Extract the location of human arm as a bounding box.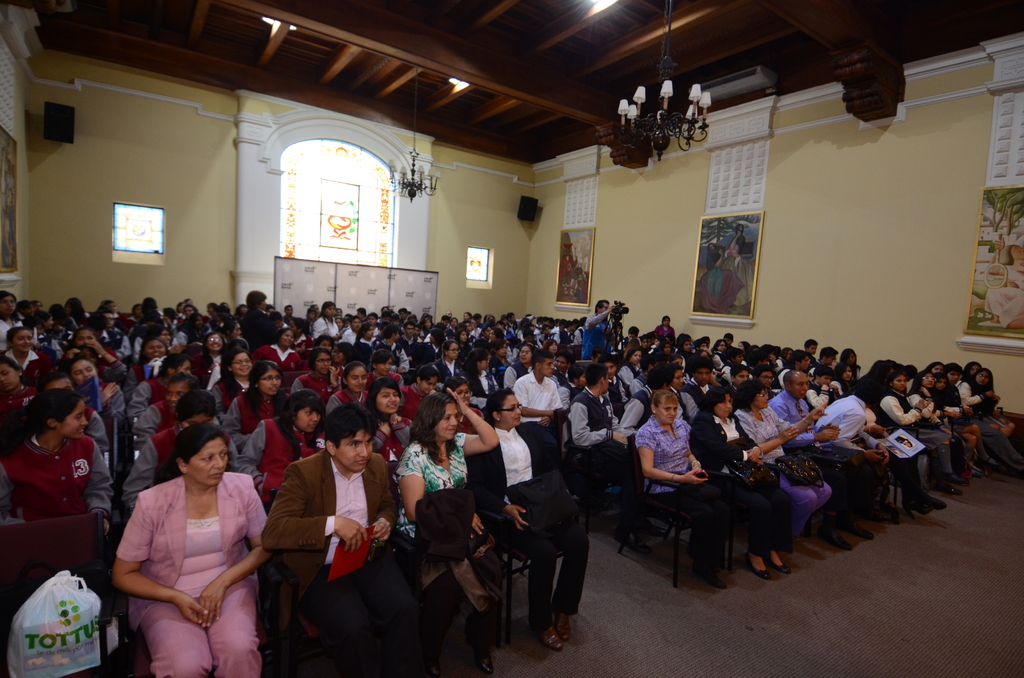
box=[359, 446, 398, 540].
